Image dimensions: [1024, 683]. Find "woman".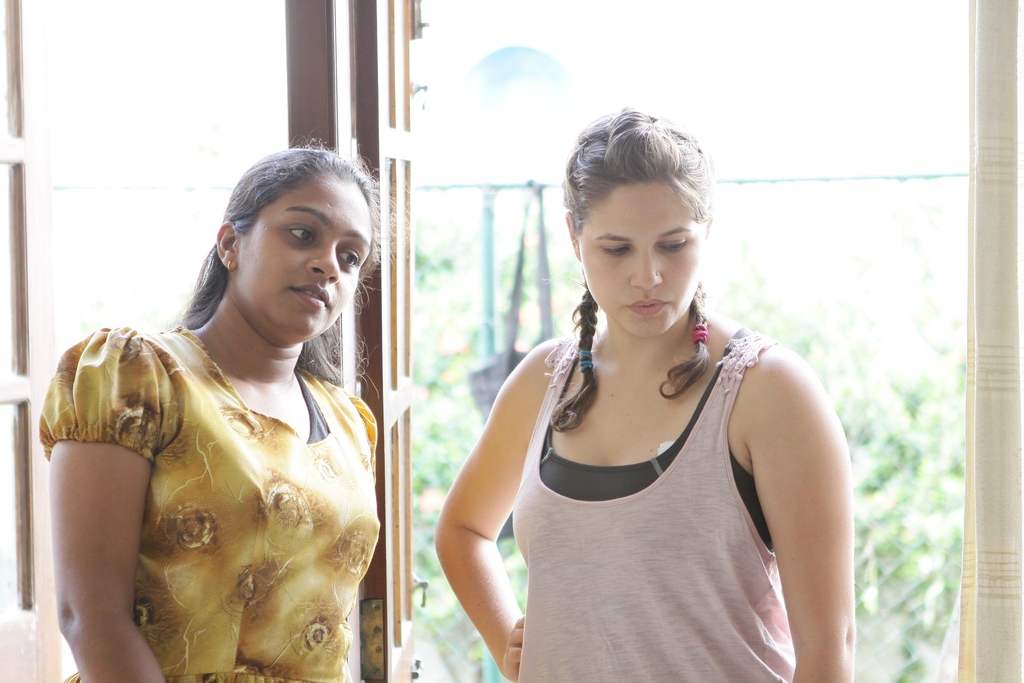
detection(434, 99, 855, 682).
